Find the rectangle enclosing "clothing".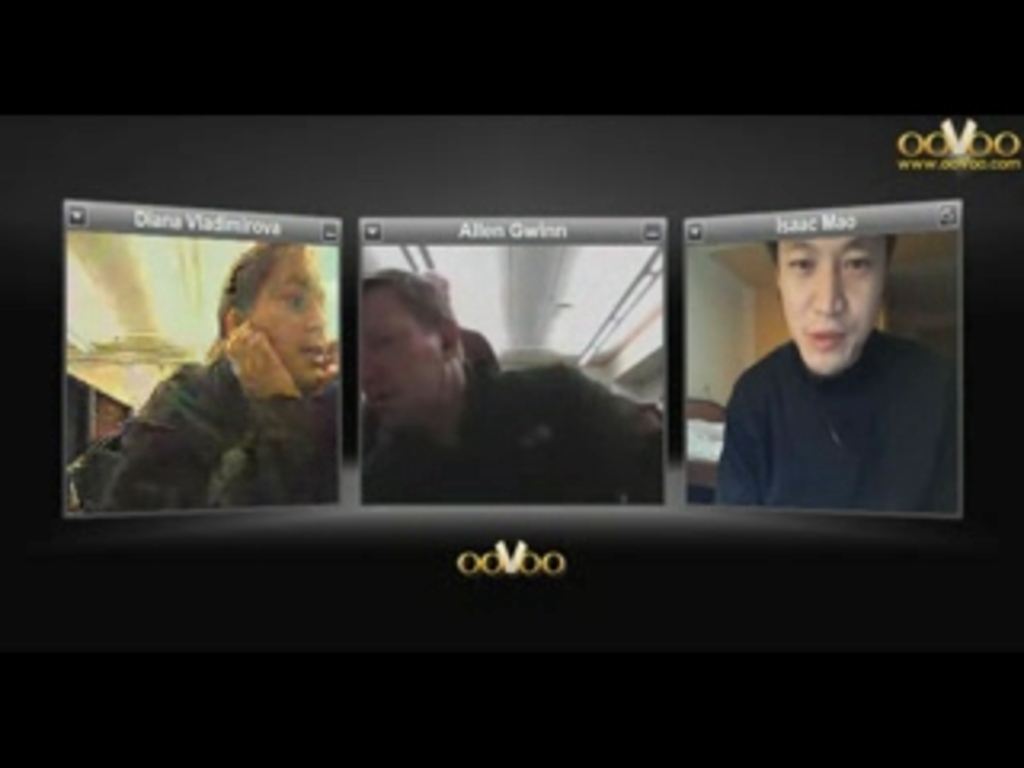
(left=70, top=349, right=346, bottom=515).
